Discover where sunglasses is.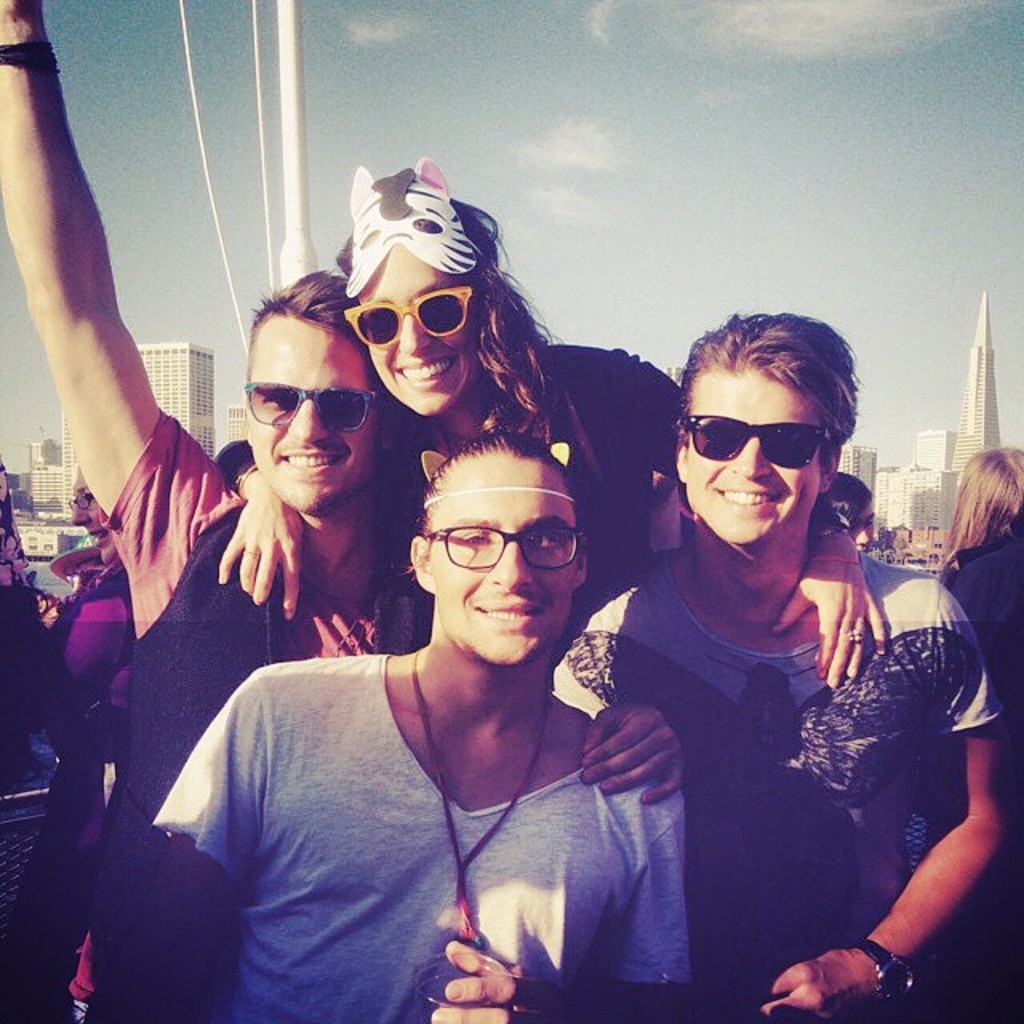
Discovered at 680/413/832/467.
